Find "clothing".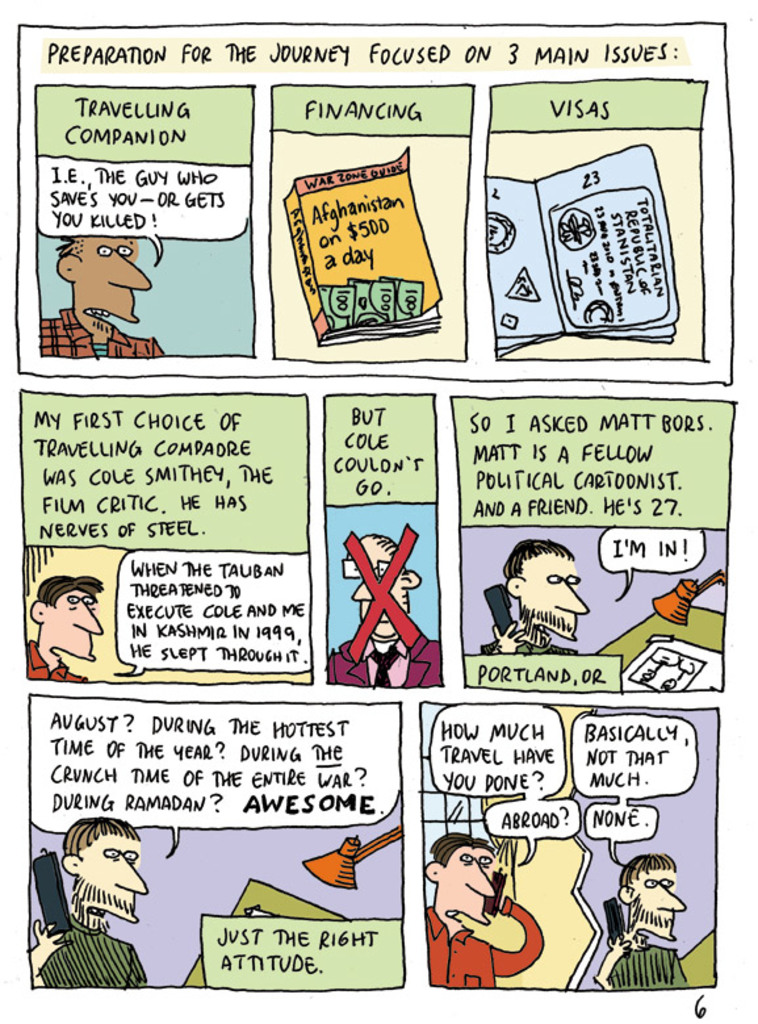
l=491, t=619, r=604, b=697.
